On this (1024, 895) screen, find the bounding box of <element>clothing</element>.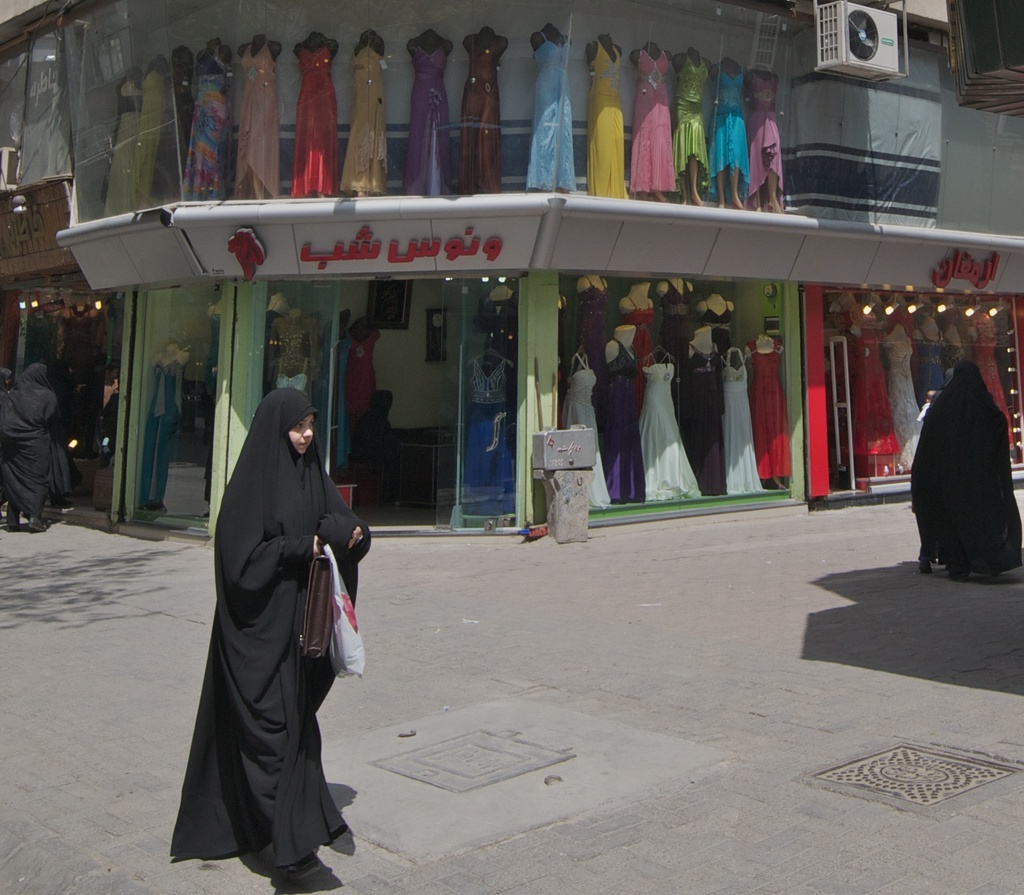
Bounding box: [left=292, top=45, right=338, bottom=198].
